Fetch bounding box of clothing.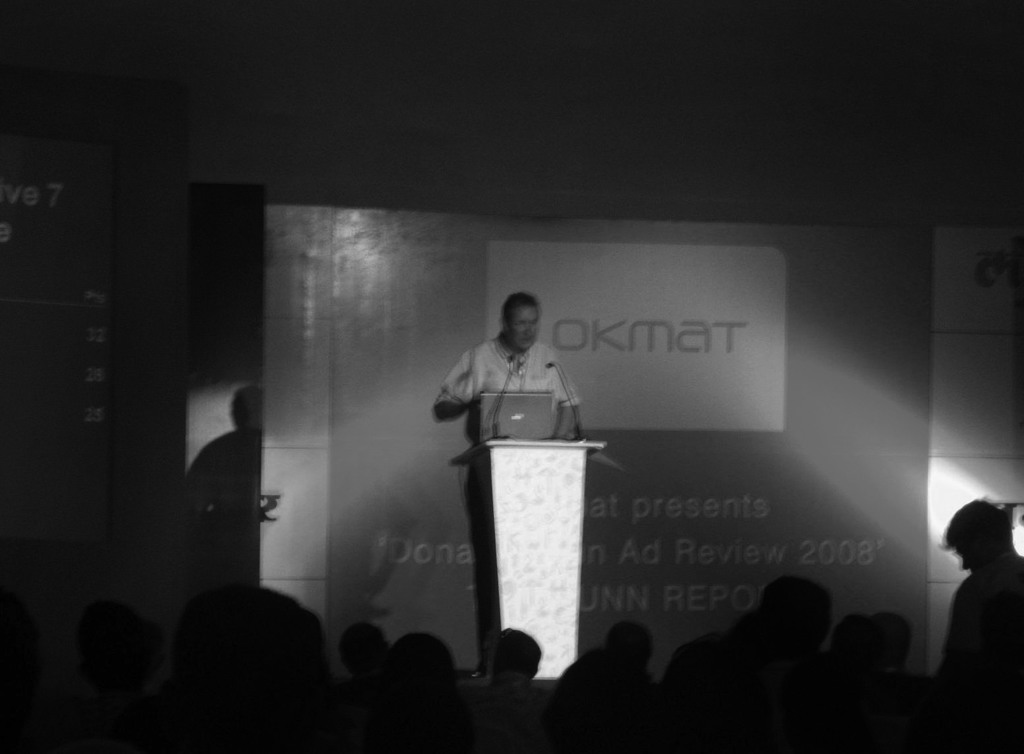
Bbox: region(436, 335, 581, 664).
